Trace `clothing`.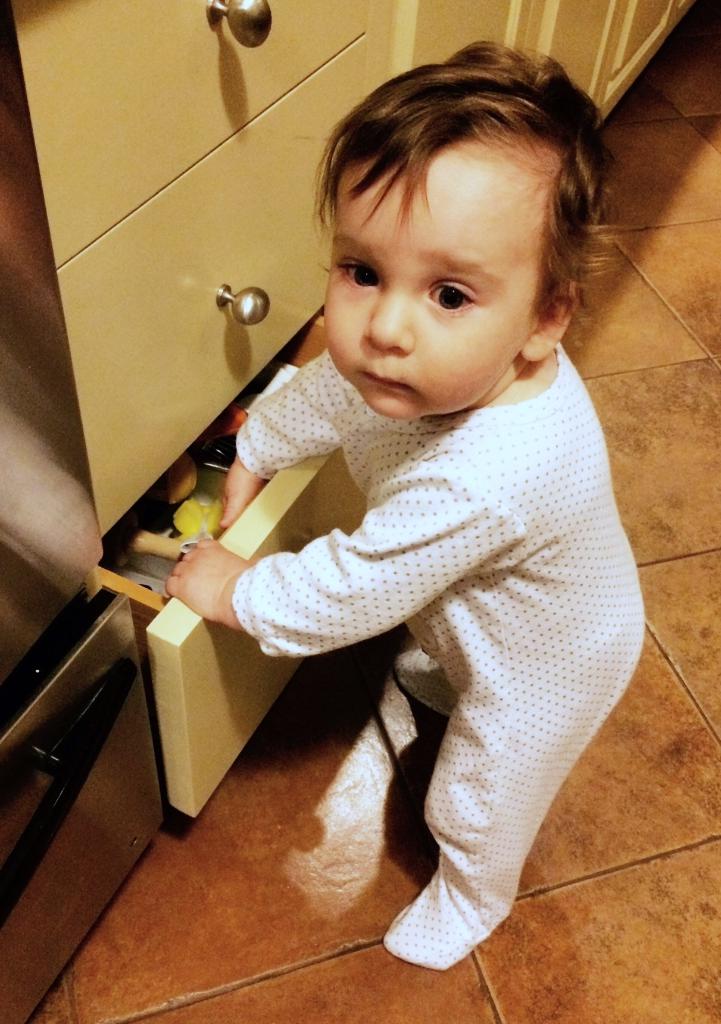
Traced to [left=220, top=316, right=646, bottom=909].
